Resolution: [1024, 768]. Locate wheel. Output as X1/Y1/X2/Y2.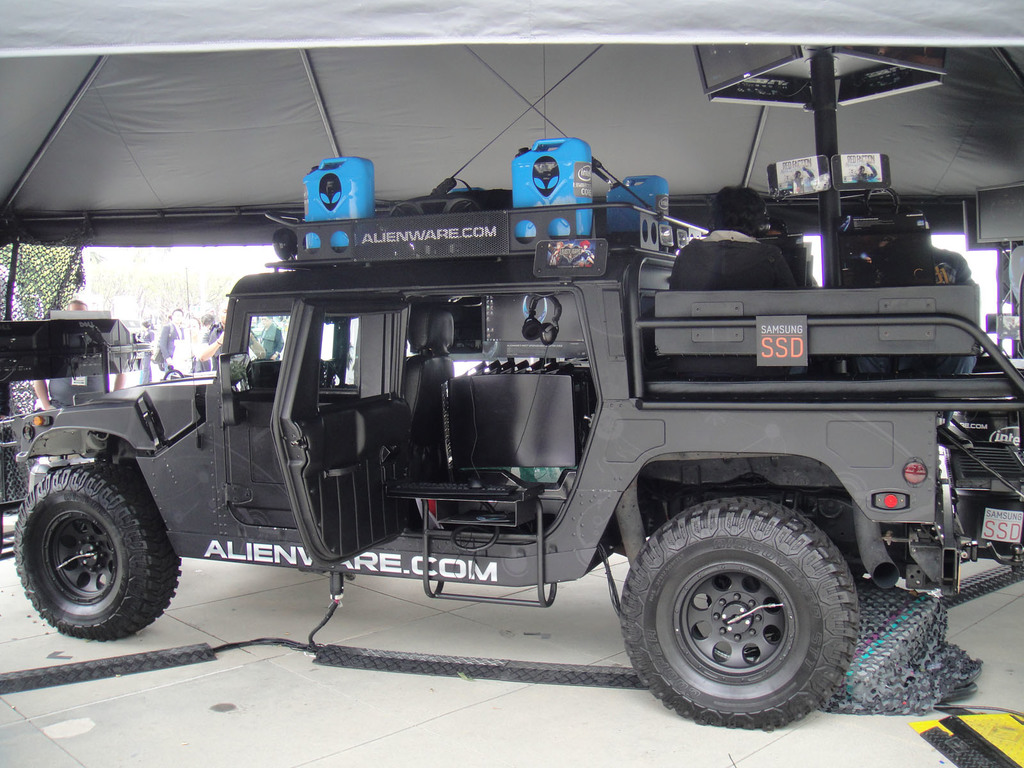
618/492/860/724.
